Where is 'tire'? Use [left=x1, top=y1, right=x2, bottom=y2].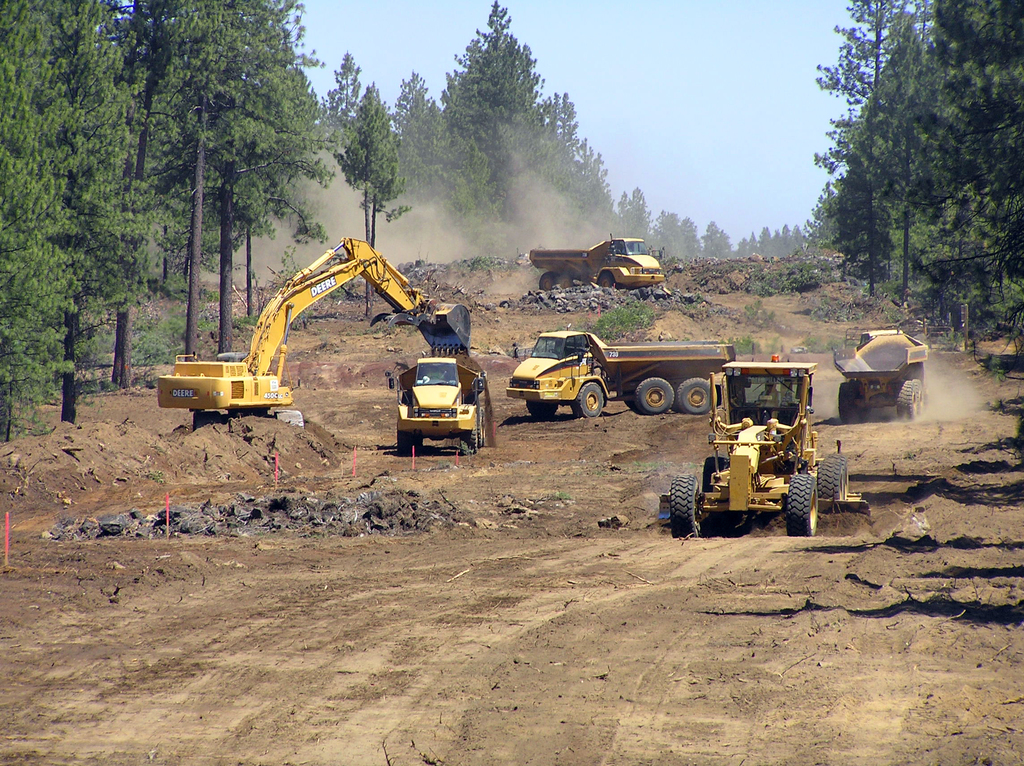
[left=678, top=378, right=712, bottom=415].
